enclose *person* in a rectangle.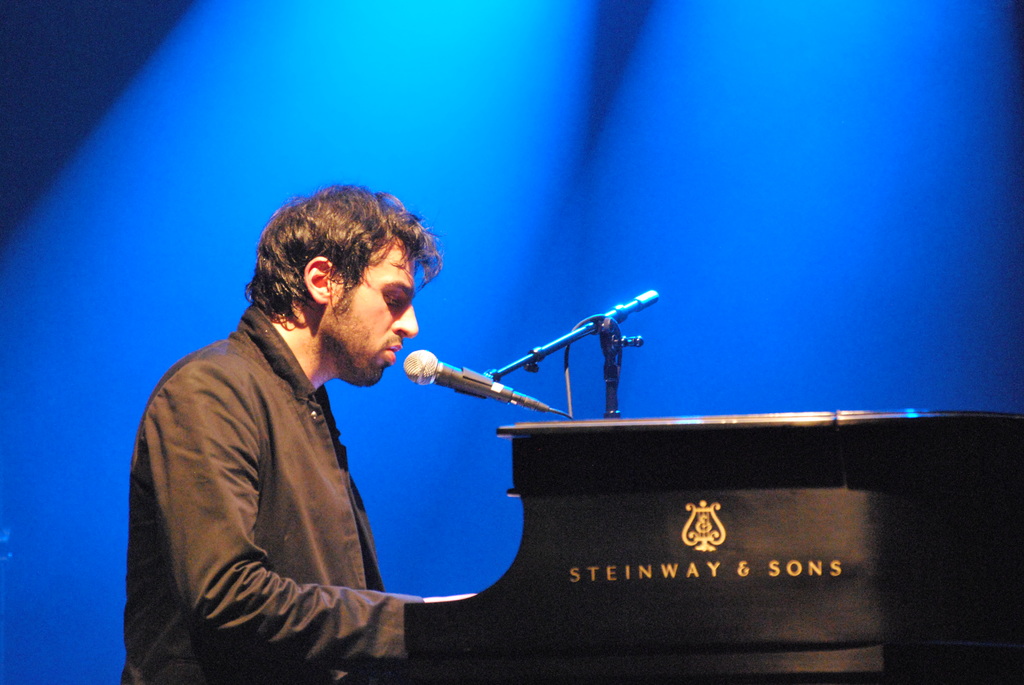
{"left": 124, "top": 183, "right": 476, "bottom": 684}.
